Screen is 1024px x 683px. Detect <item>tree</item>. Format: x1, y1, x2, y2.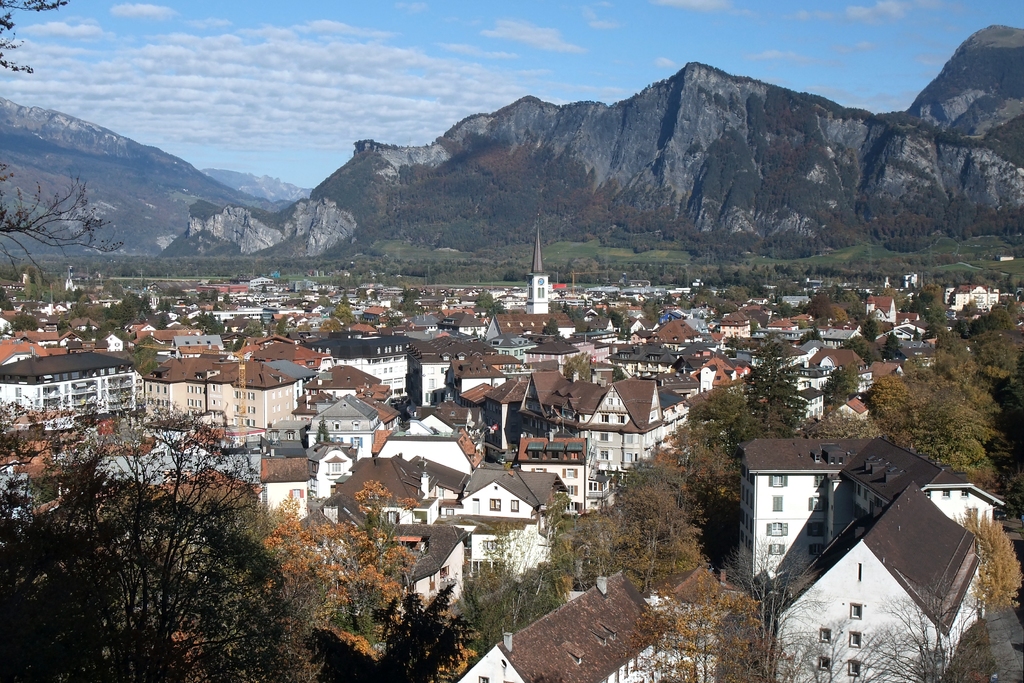
315, 414, 334, 445.
